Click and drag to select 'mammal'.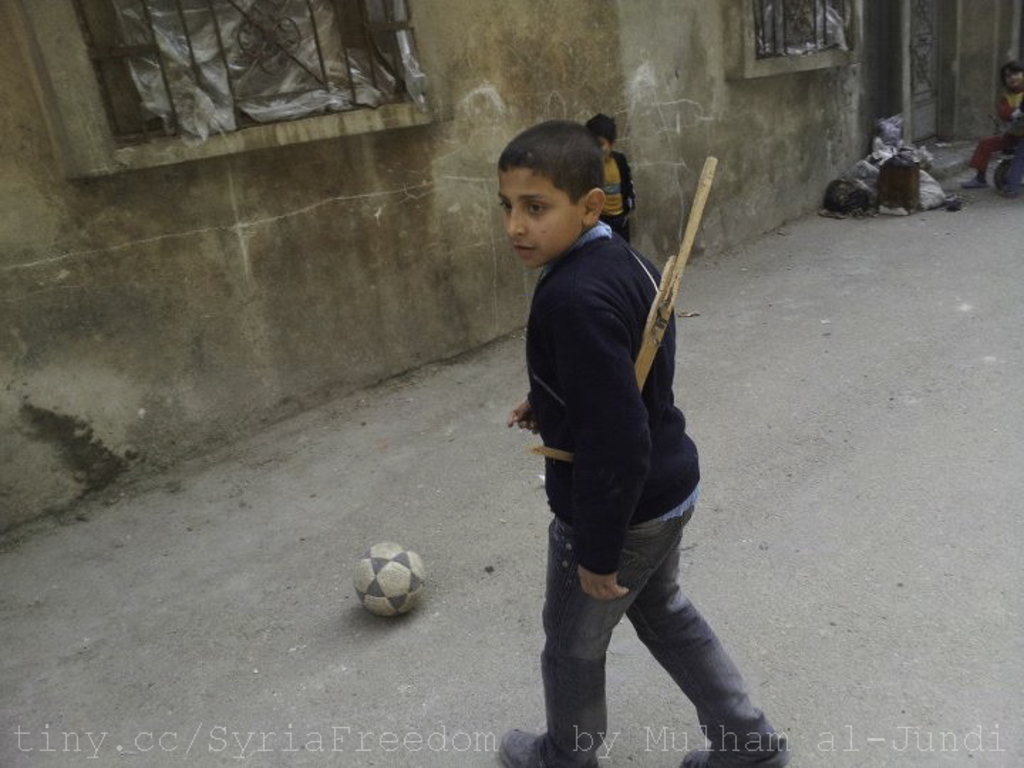
Selection: 479 107 754 762.
